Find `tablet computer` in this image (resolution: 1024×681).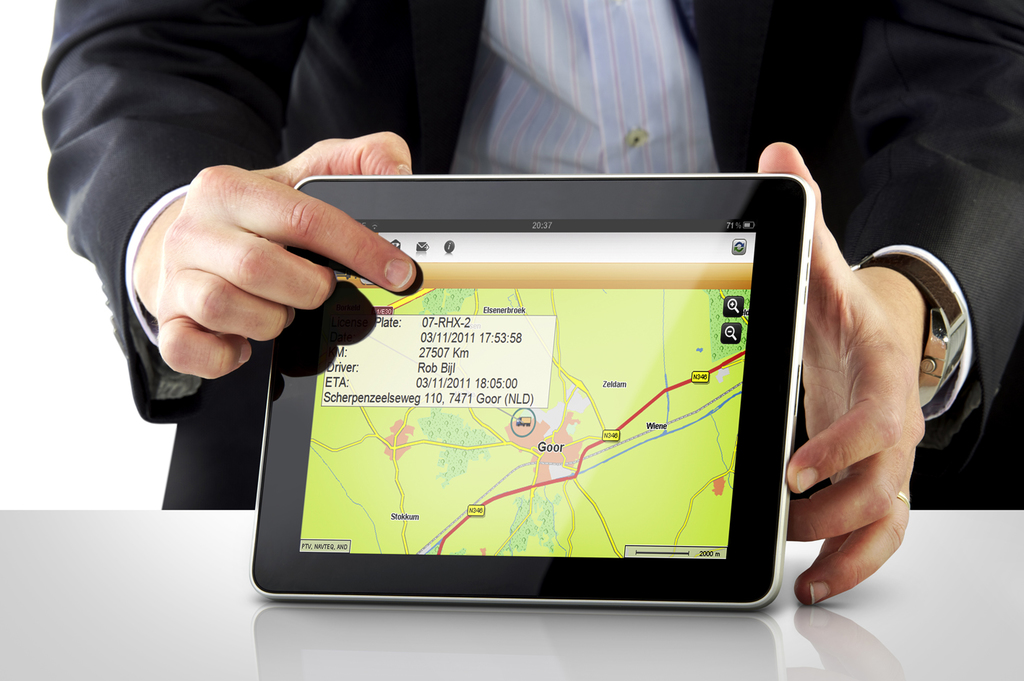
[x1=251, y1=173, x2=818, y2=610].
